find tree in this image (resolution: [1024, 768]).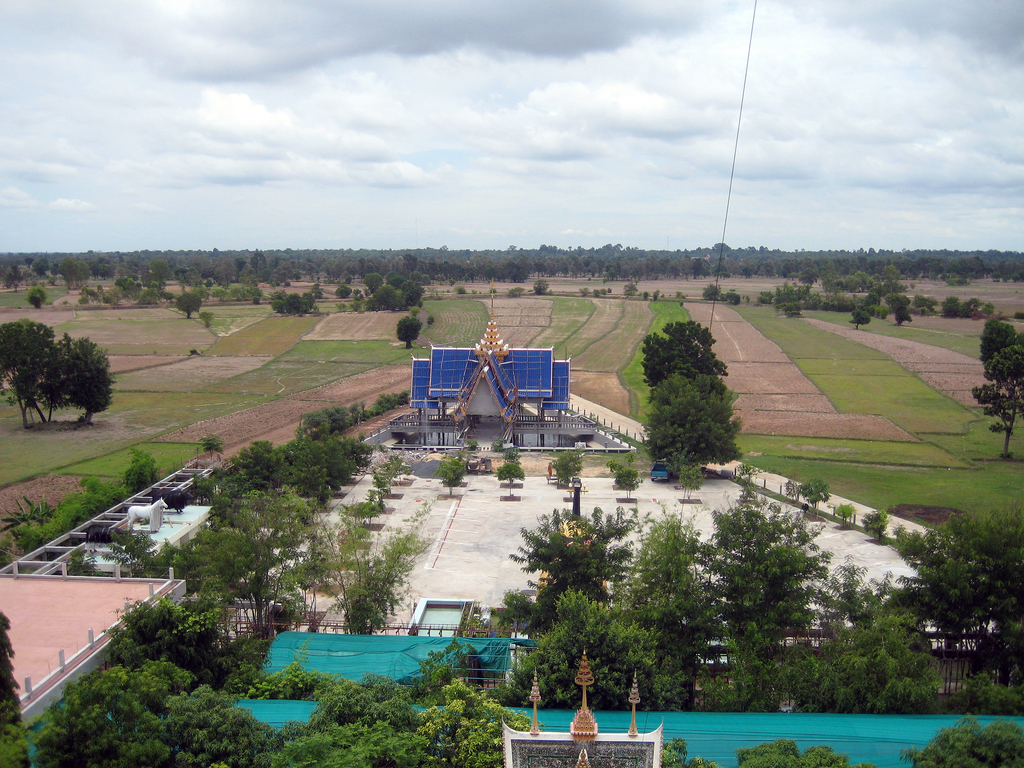
631:298:750:486.
